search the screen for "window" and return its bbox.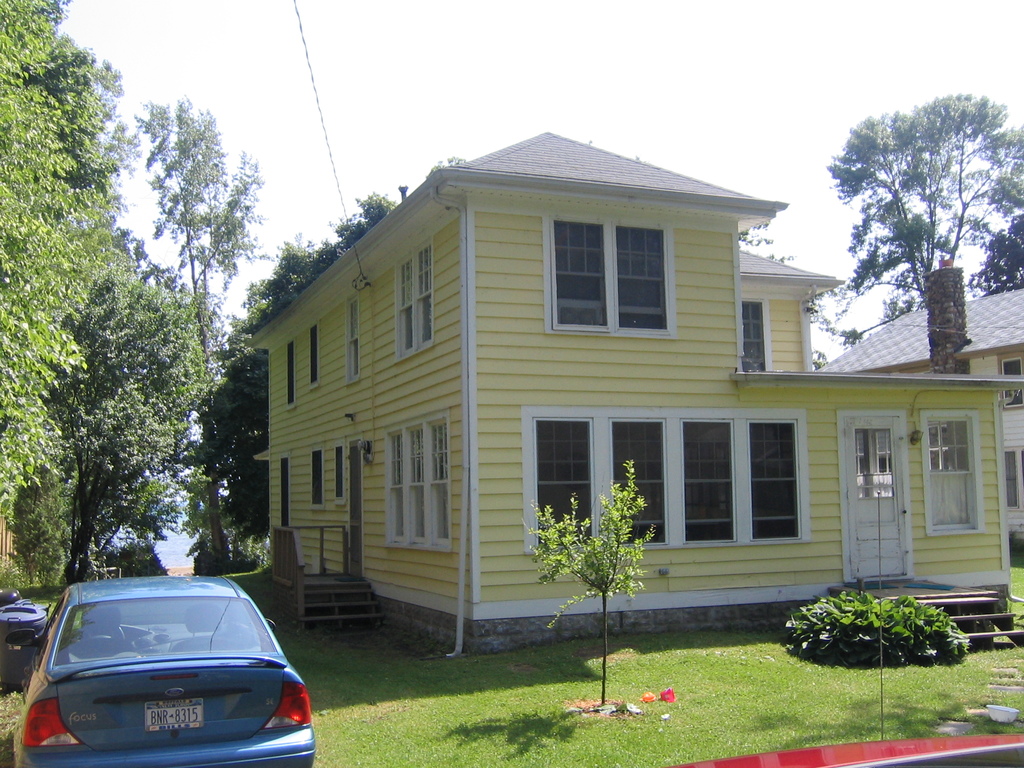
Found: (left=390, top=436, right=403, bottom=550).
